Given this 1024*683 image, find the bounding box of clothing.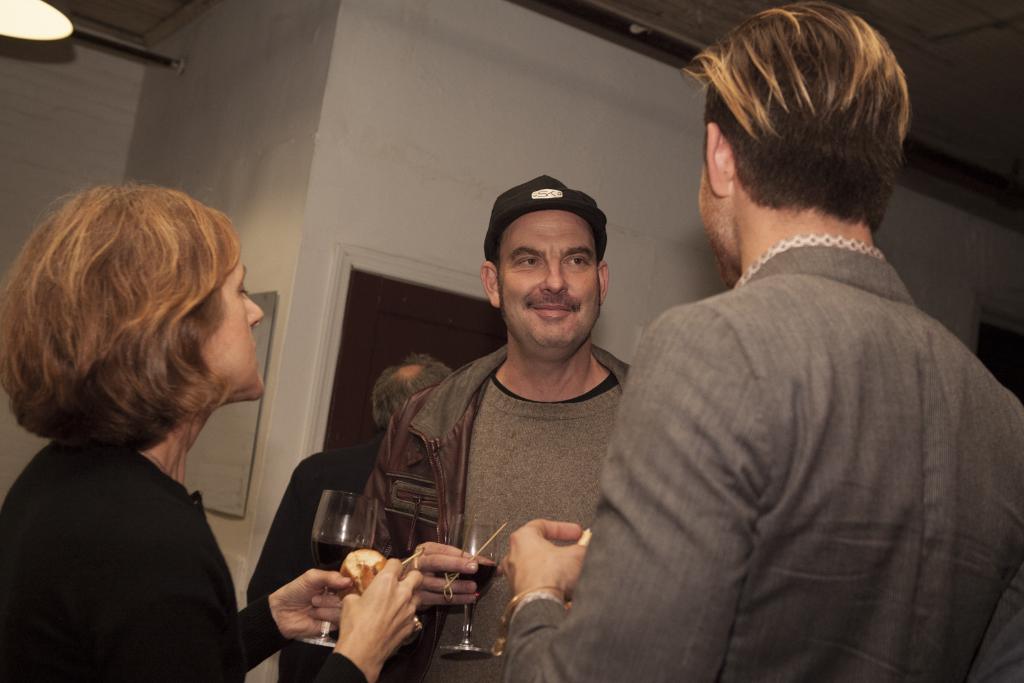
{"left": 252, "top": 425, "right": 395, "bottom": 682}.
